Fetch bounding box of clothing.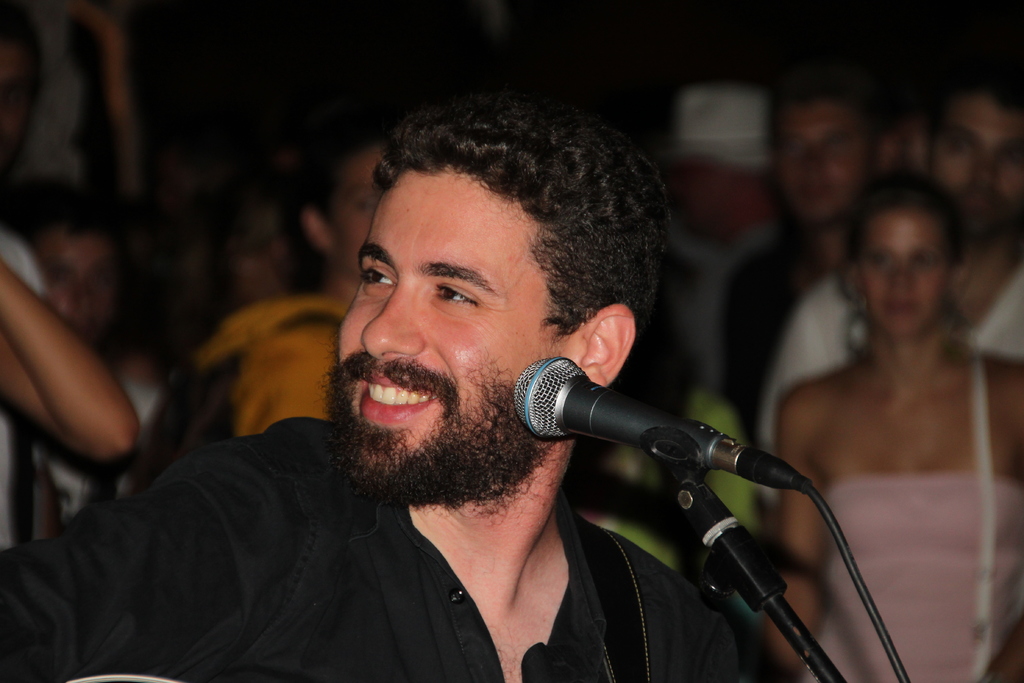
Bbox: pyautogui.locateOnScreen(805, 473, 1023, 682).
